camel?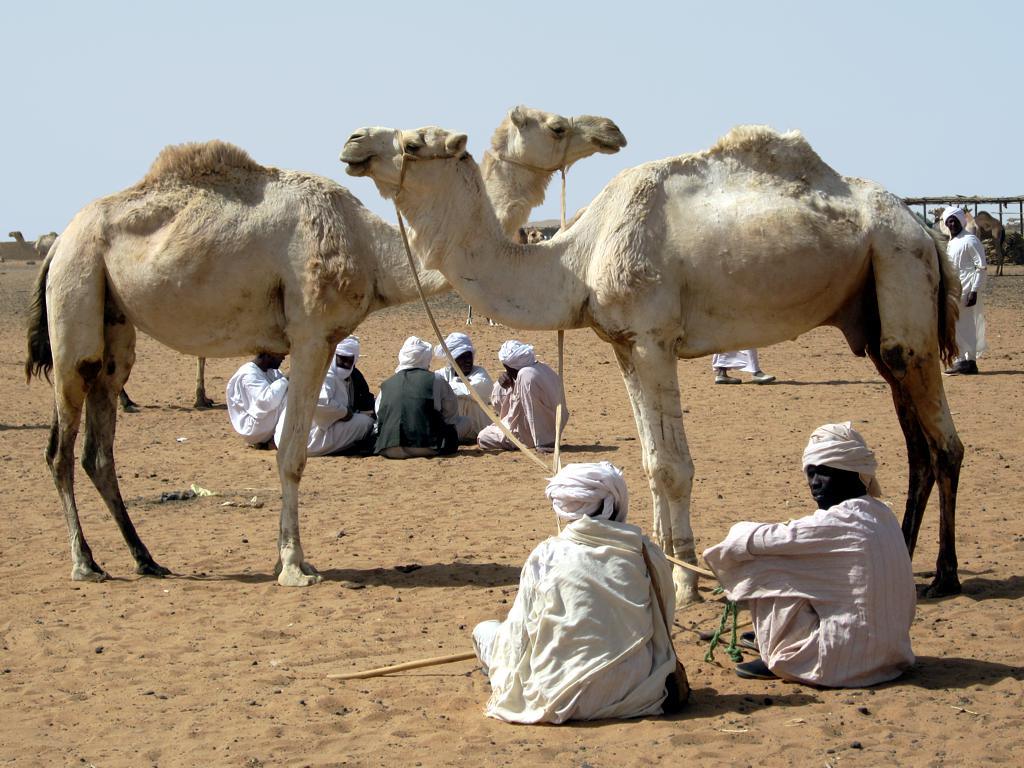
select_region(340, 123, 965, 609)
